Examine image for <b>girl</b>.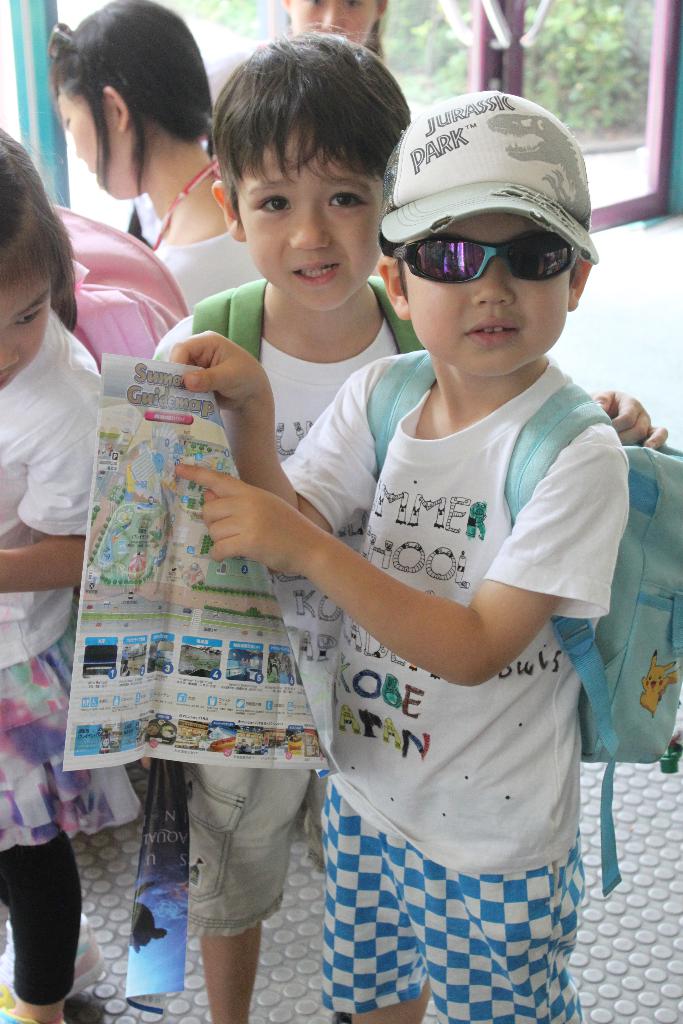
Examination result: Rect(0, 125, 111, 1023).
